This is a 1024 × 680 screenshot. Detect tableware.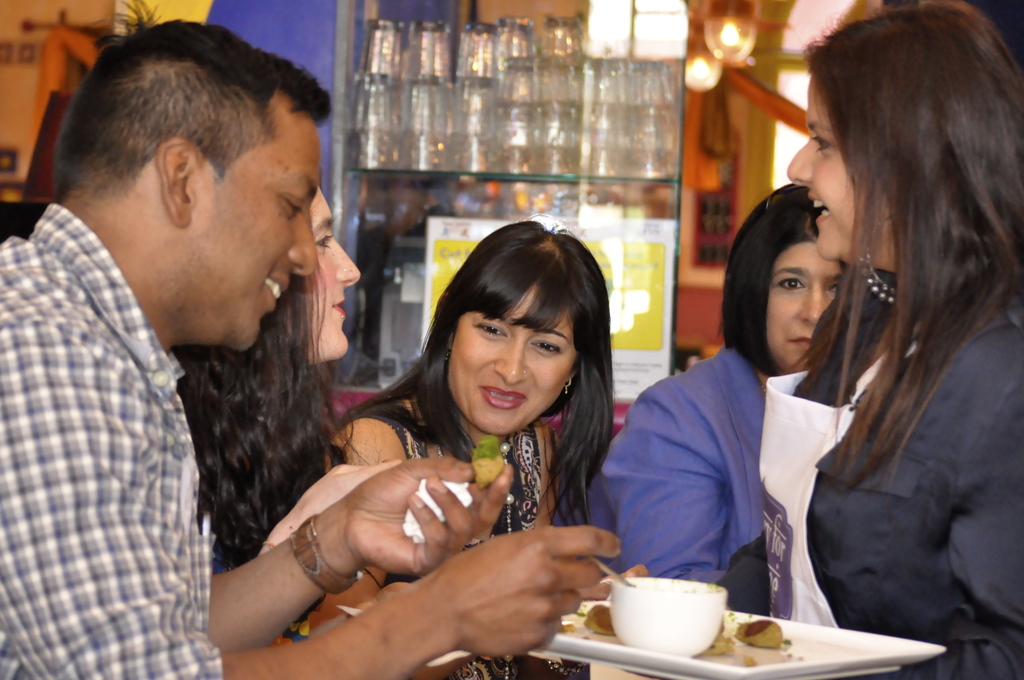
(534, 598, 945, 679).
